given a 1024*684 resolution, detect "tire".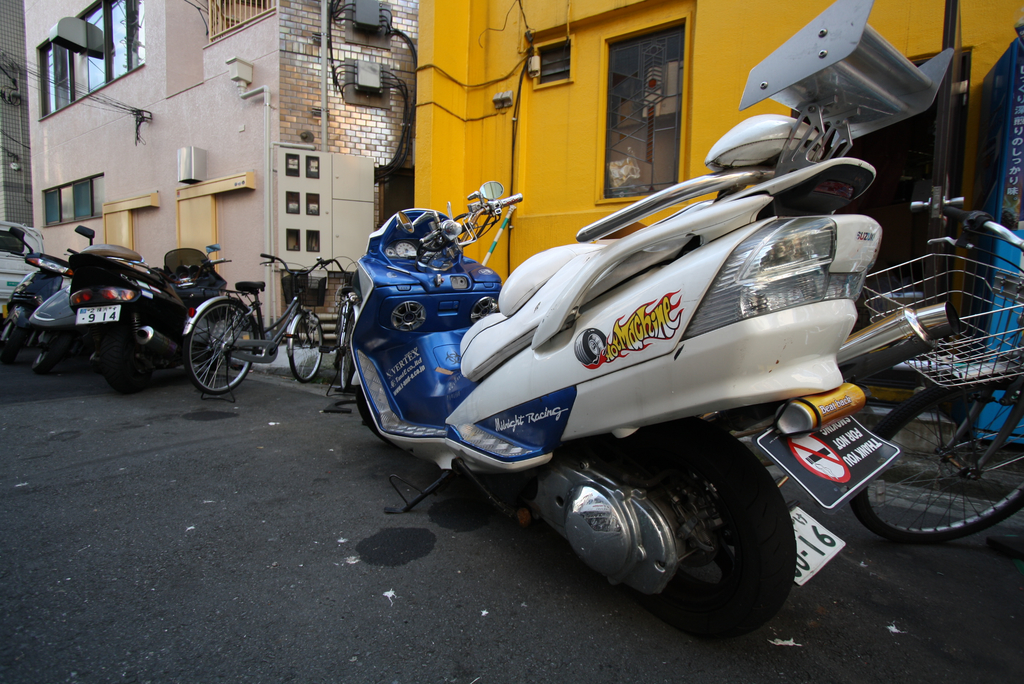
[187, 296, 257, 392].
